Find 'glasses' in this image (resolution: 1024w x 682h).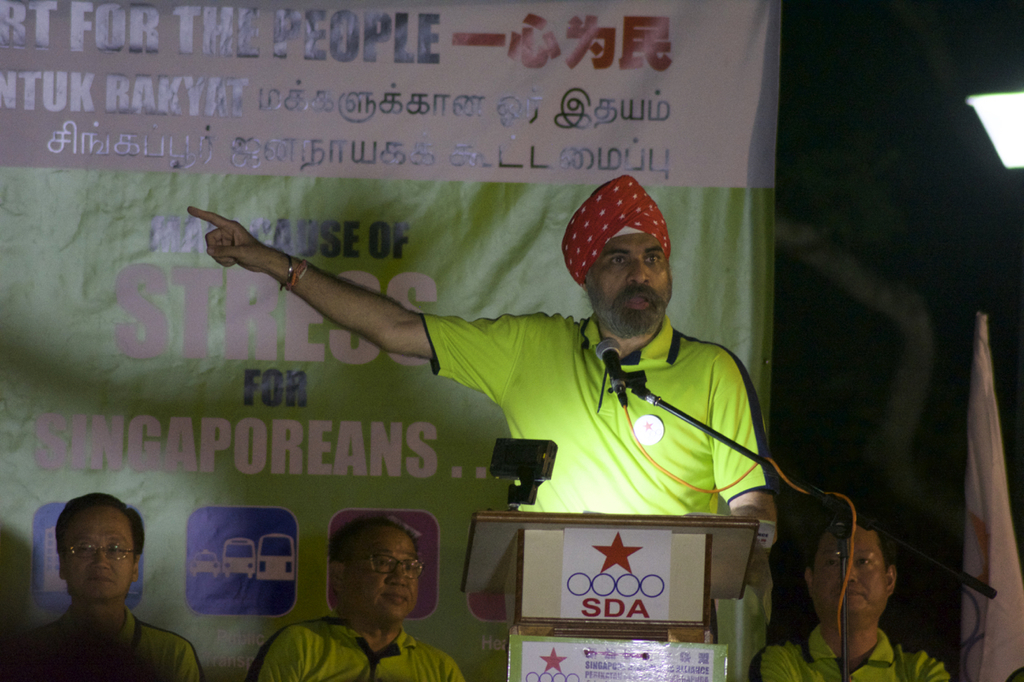
[left=60, top=541, right=138, bottom=562].
